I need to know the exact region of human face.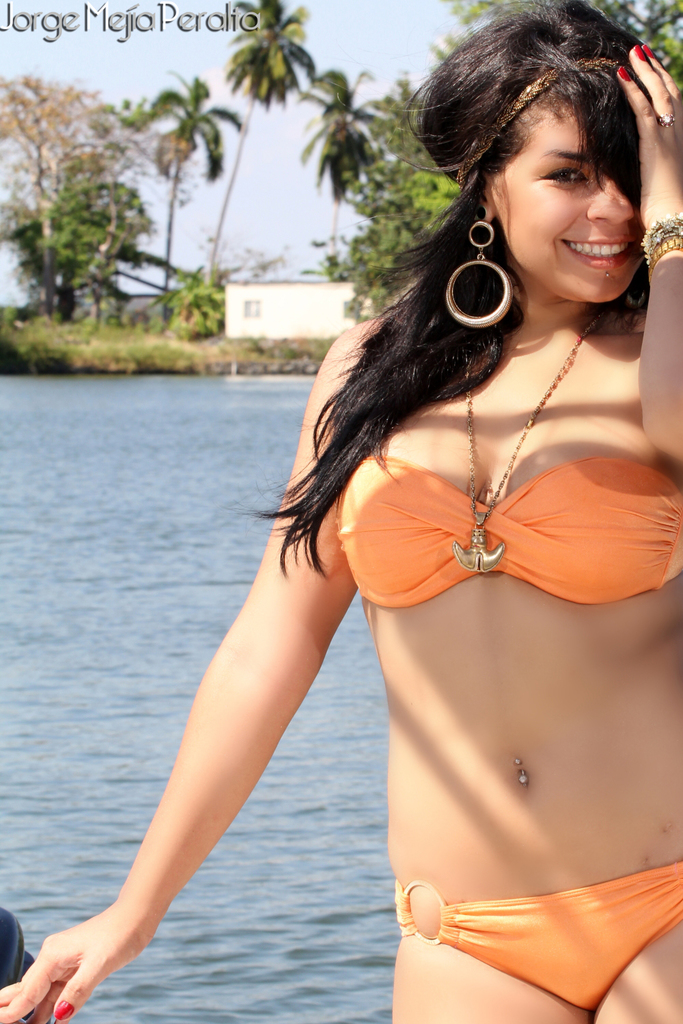
Region: (492, 105, 647, 301).
